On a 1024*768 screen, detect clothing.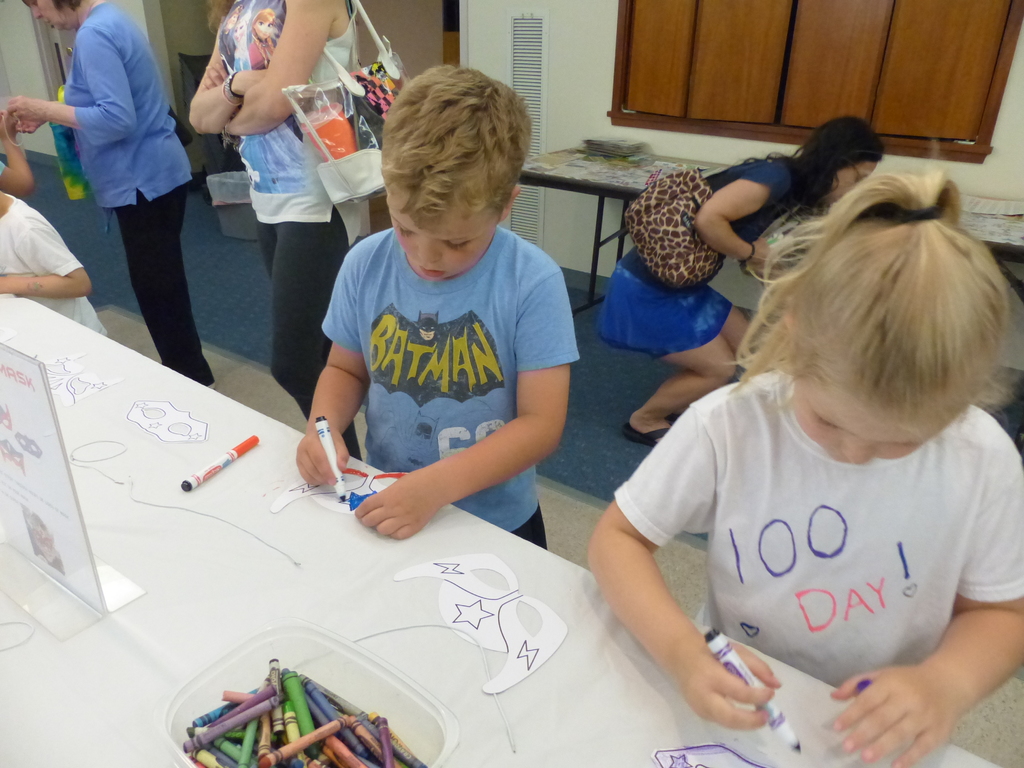
BBox(322, 213, 579, 556).
